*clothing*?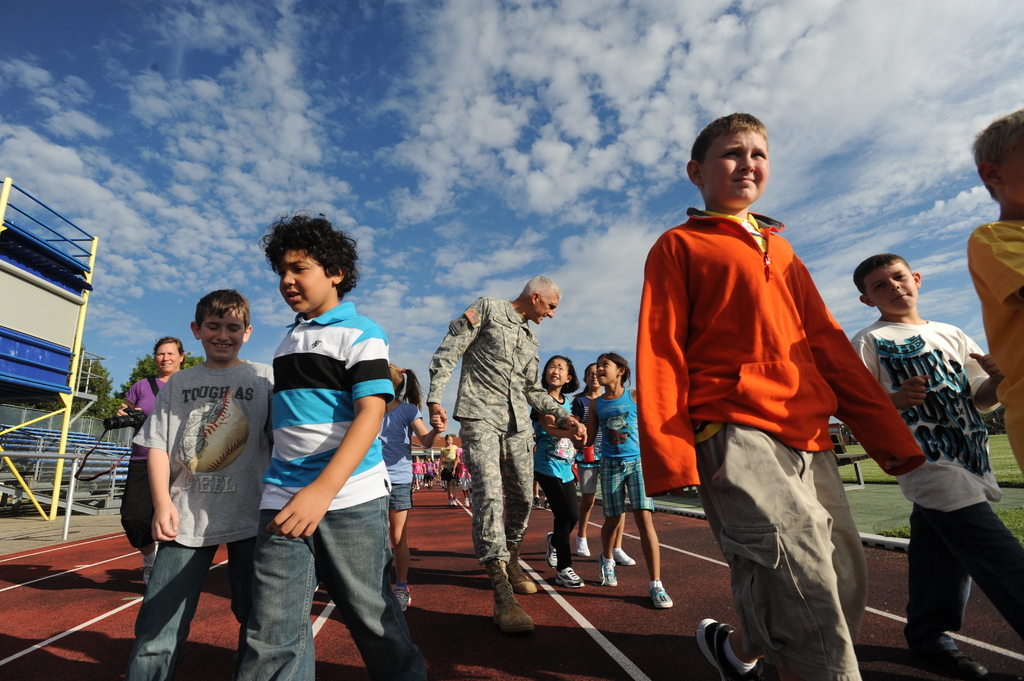
region(596, 385, 653, 519)
